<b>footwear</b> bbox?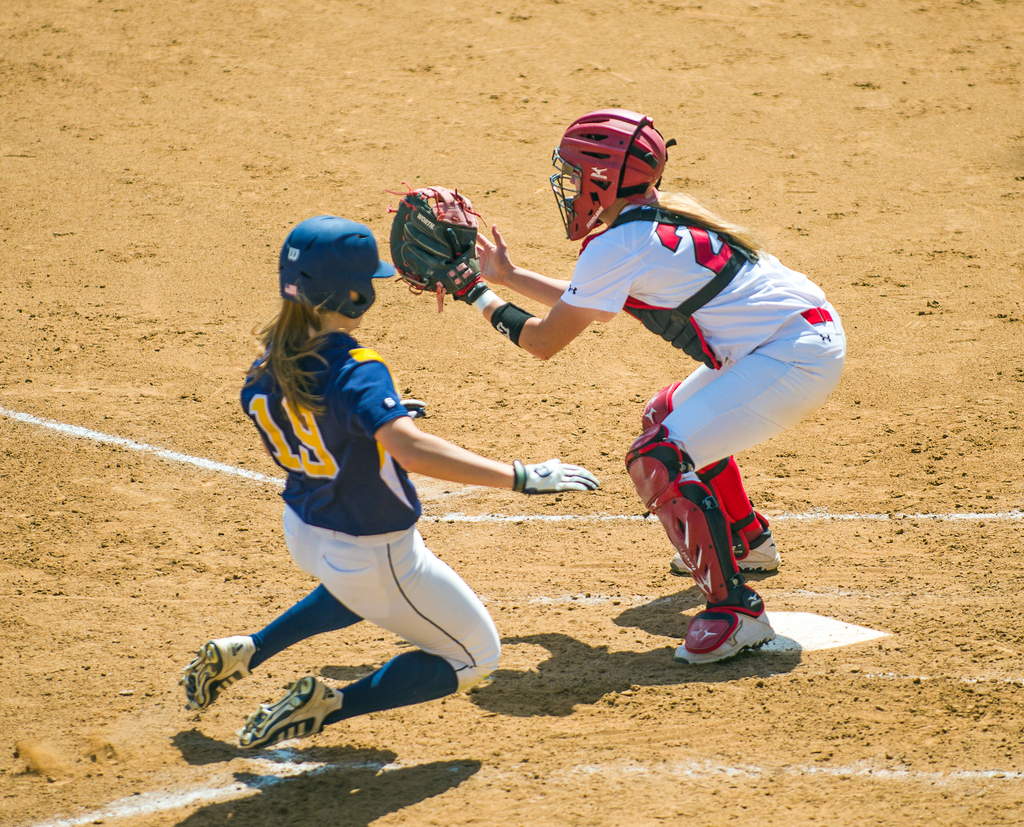
<bbox>179, 640, 261, 710</bbox>
